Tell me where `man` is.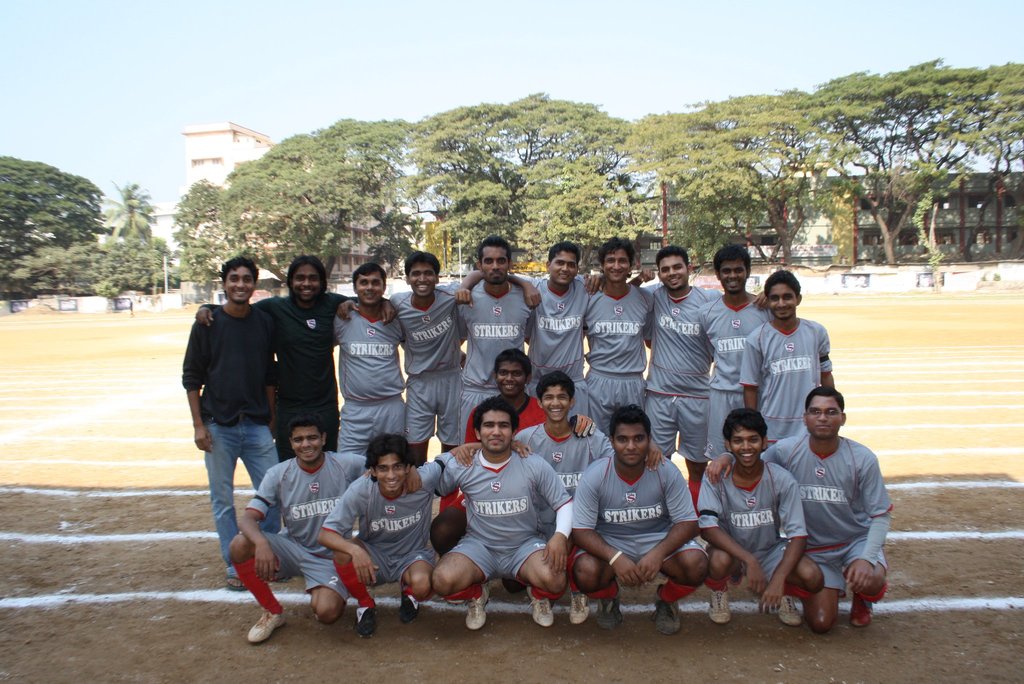
`man` is at Rect(744, 269, 843, 443).
